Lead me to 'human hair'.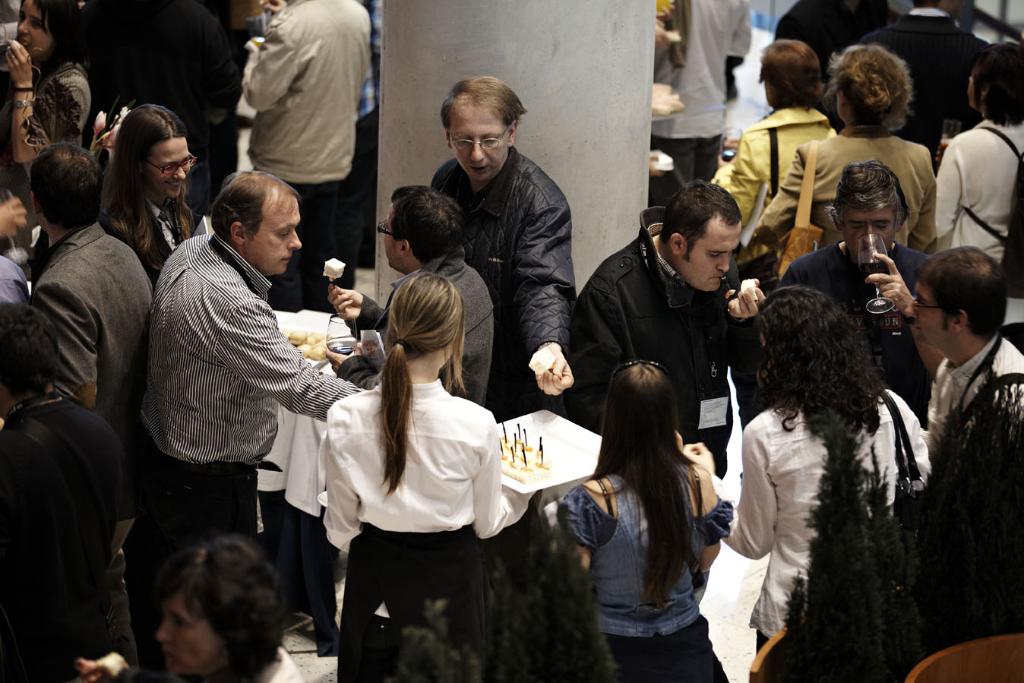
Lead to (x1=387, y1=184, x2=461, y2=266).
